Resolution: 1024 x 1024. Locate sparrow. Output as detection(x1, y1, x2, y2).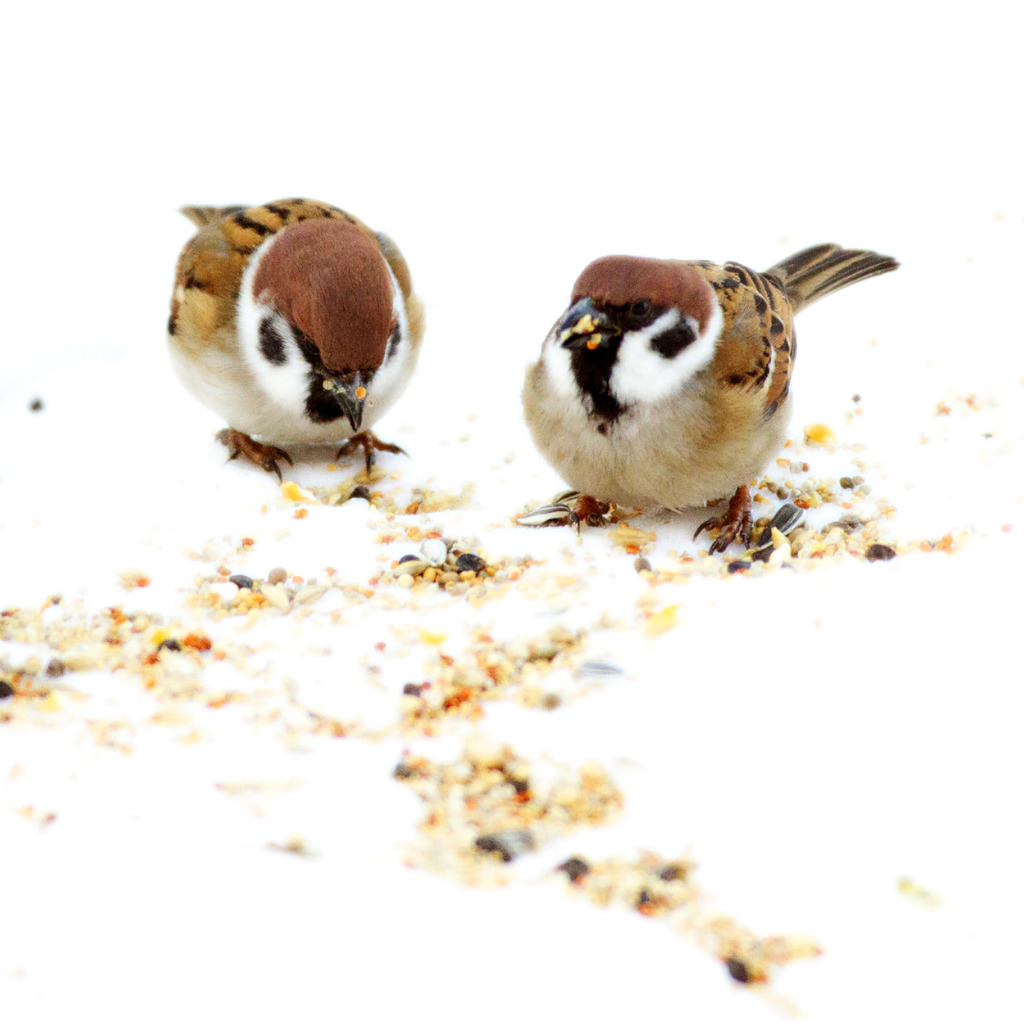
detection(519, 237, 895, 559).
